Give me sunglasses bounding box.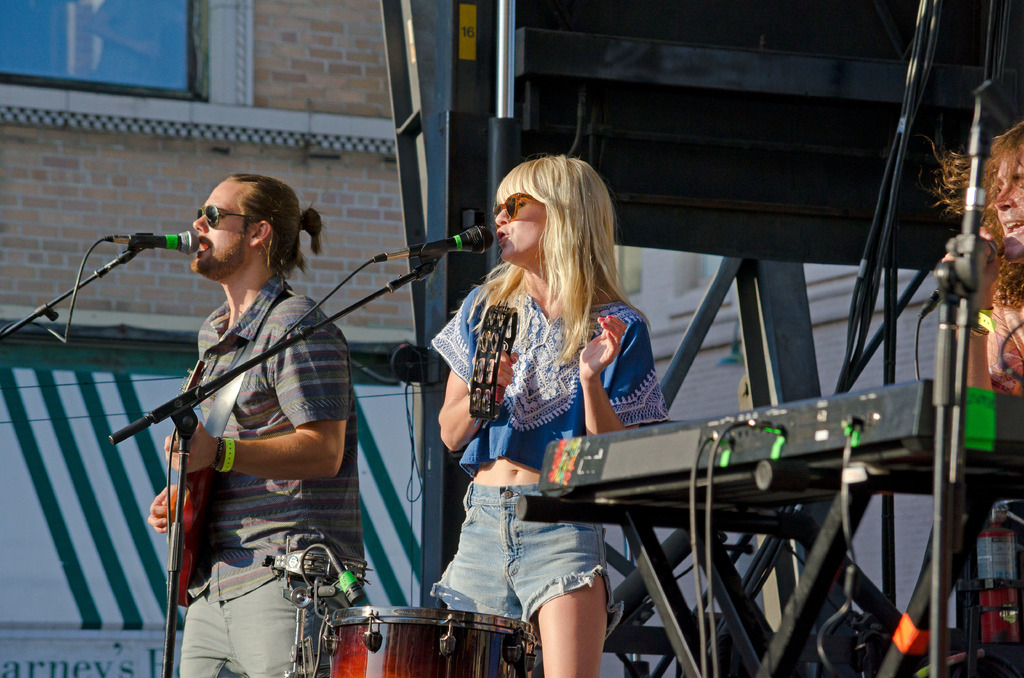
select_region(492, 195, 536, 220).
